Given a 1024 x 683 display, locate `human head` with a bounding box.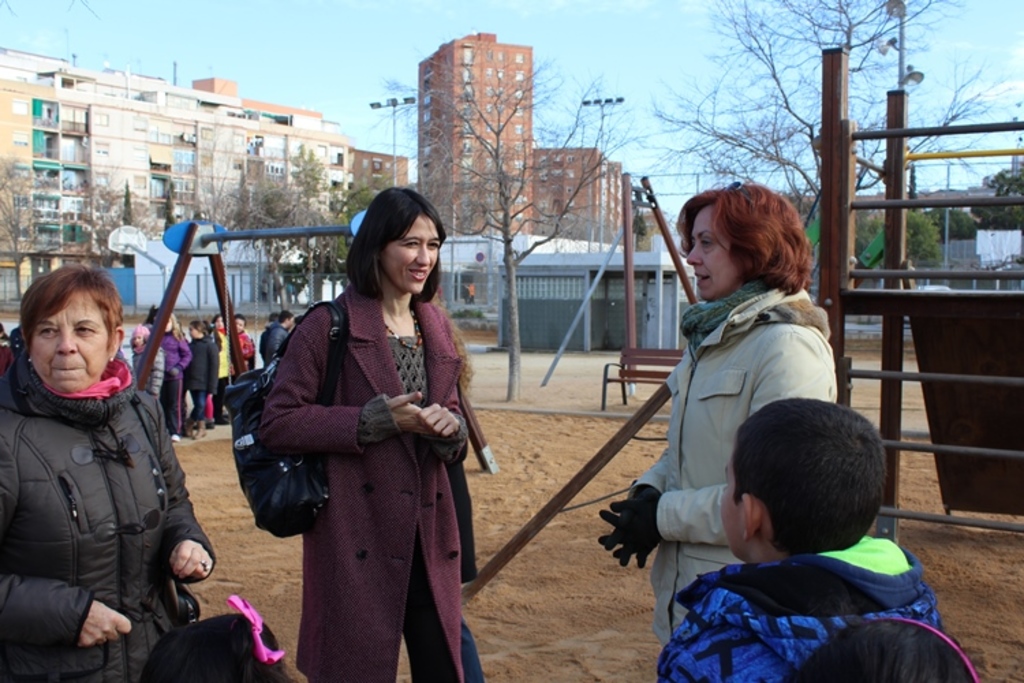
Located: bbox(268, 309, 283, 326).
